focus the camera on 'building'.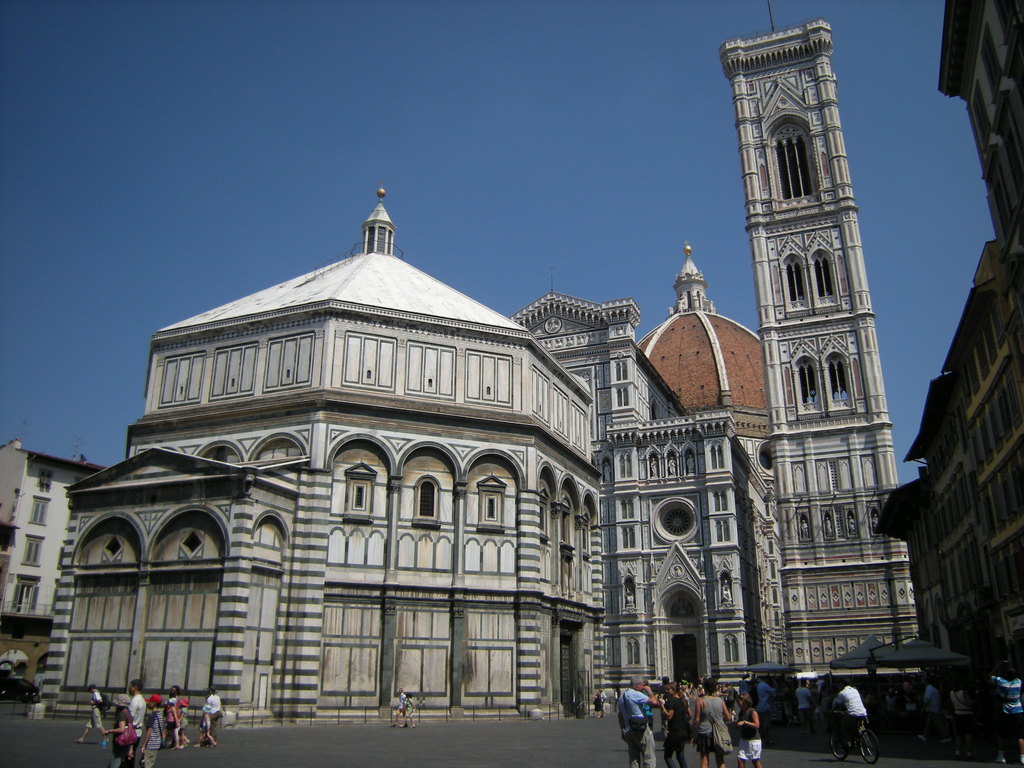
Focus region: locate(872, 0, 1023, 748).
